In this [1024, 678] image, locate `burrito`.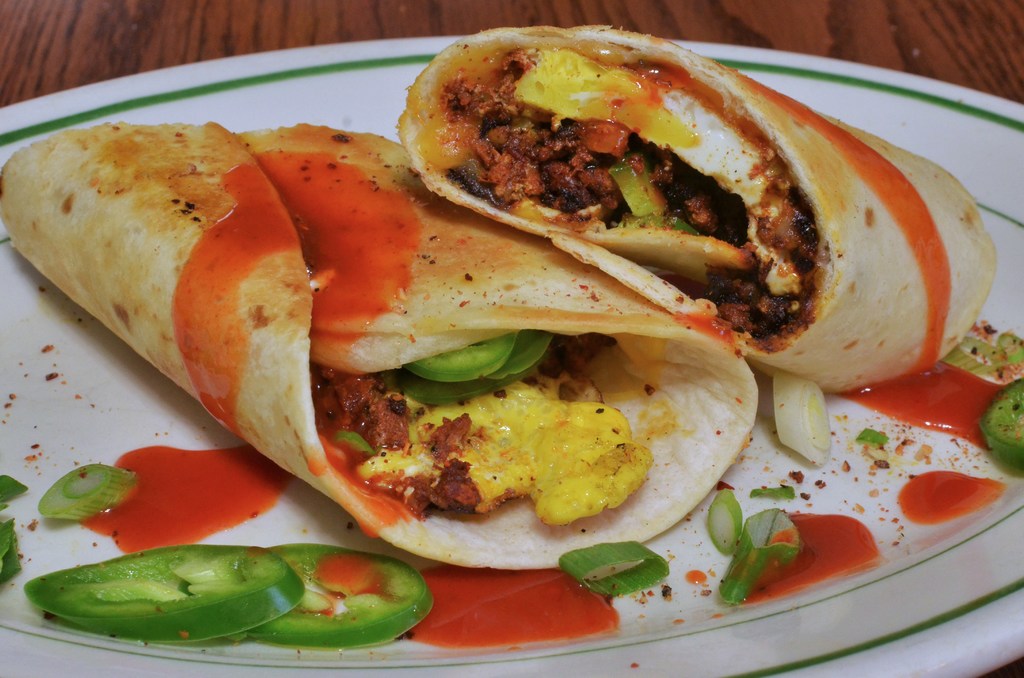
Bounding box: left=392, top=24, right=995, bottom=402.
